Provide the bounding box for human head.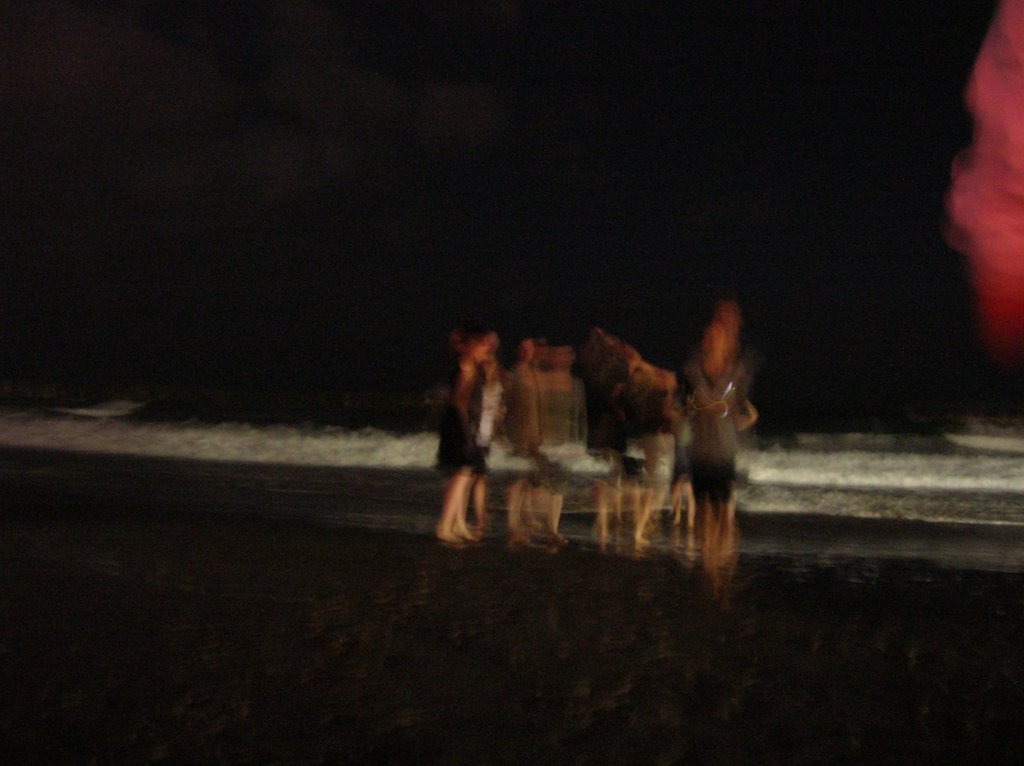
rect(701, 315, 733, 357).
